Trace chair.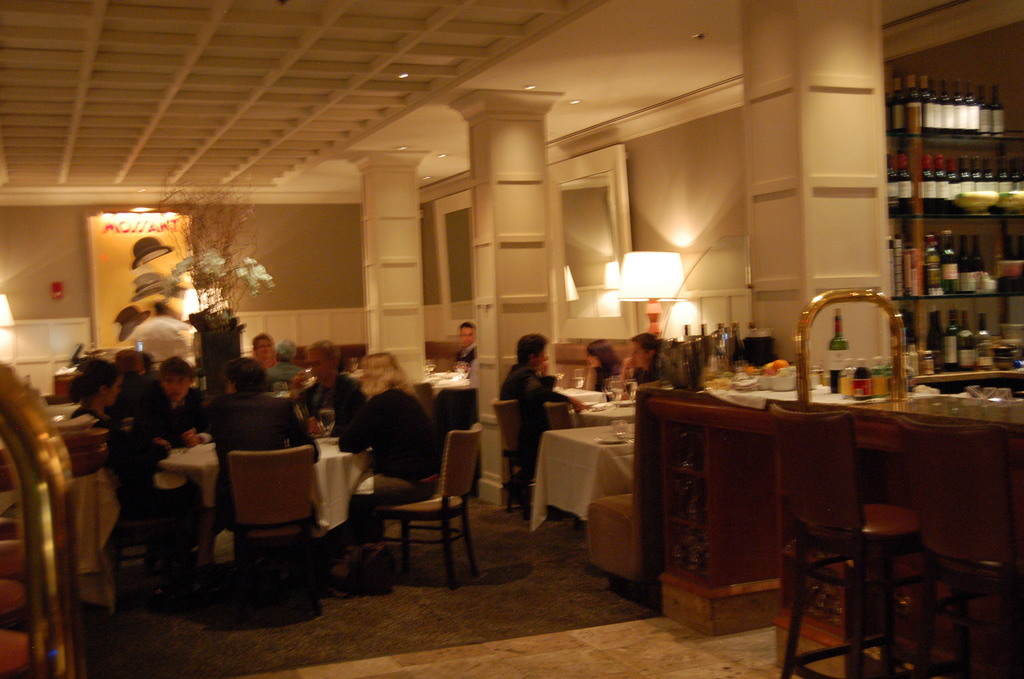
Traced to (x1=895, y1=410, x2=1023, y2=678).
